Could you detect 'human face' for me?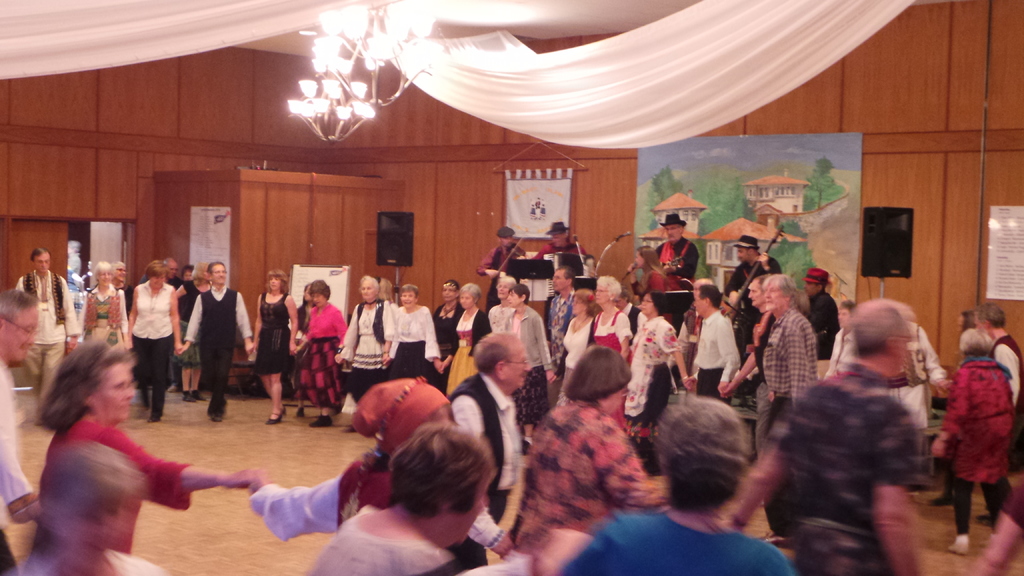
Detection result: [x1=309, y1=287, x2=329, y2=308].
